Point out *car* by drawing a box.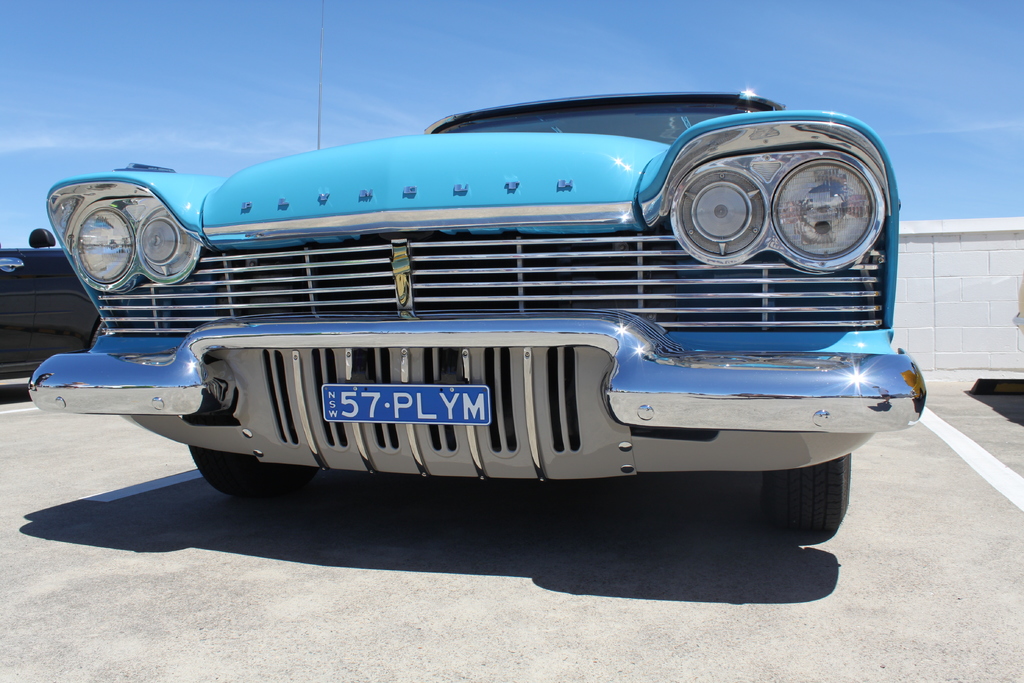
x1=29 y1=85 x2=929 y2=548.
